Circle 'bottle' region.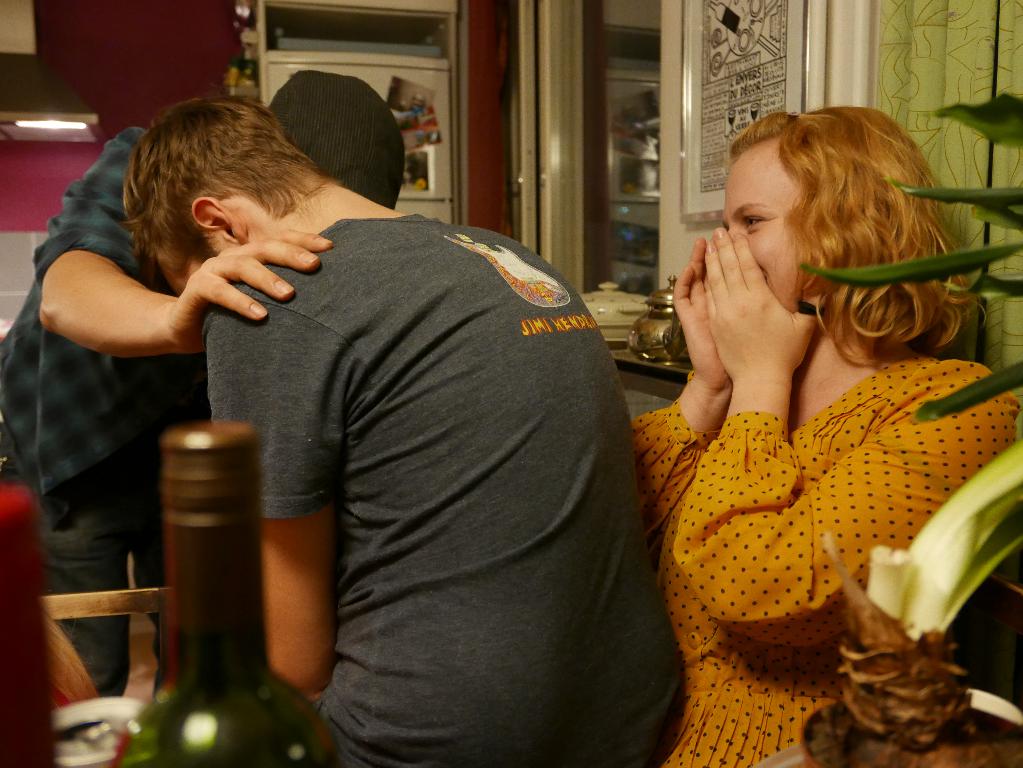
Region: bbox=(122, 414, 342, 767).
